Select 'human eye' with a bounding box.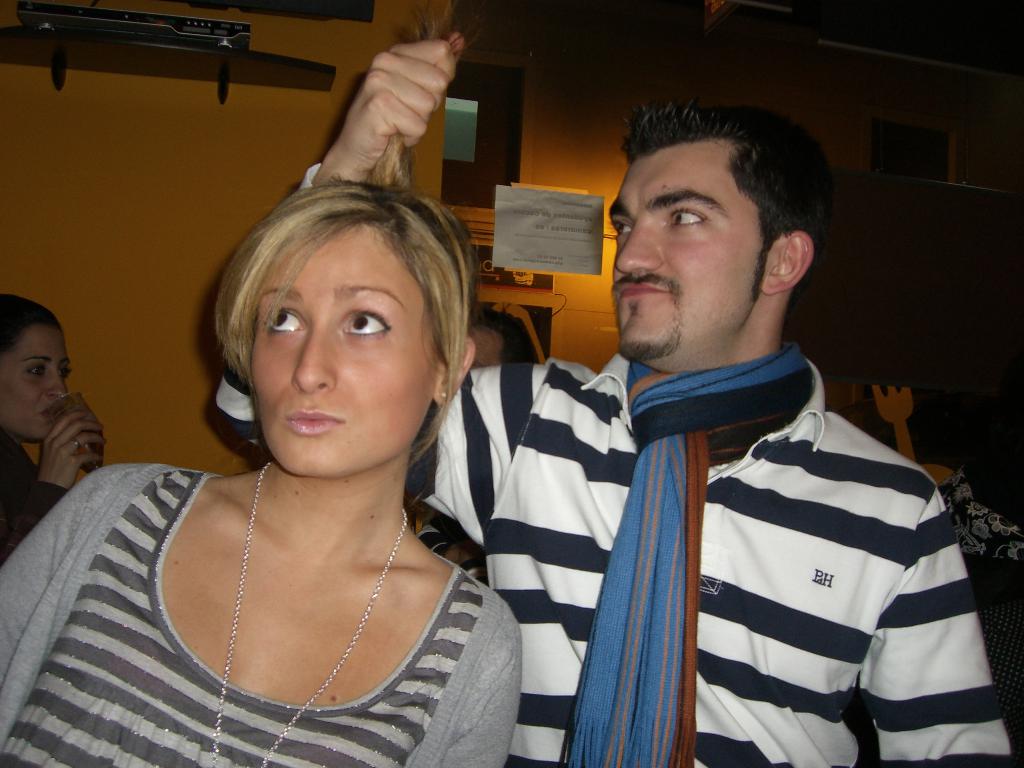
611:214:636:243.
